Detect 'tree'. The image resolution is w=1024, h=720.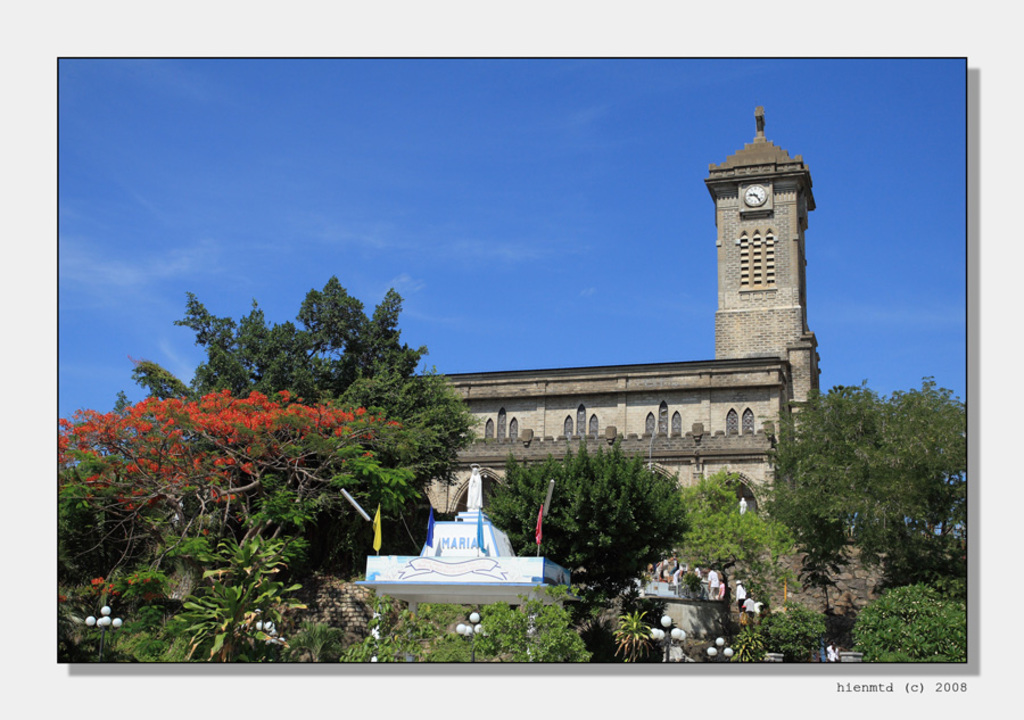
(x1=473, y1=432, x2=693, y2=661).
